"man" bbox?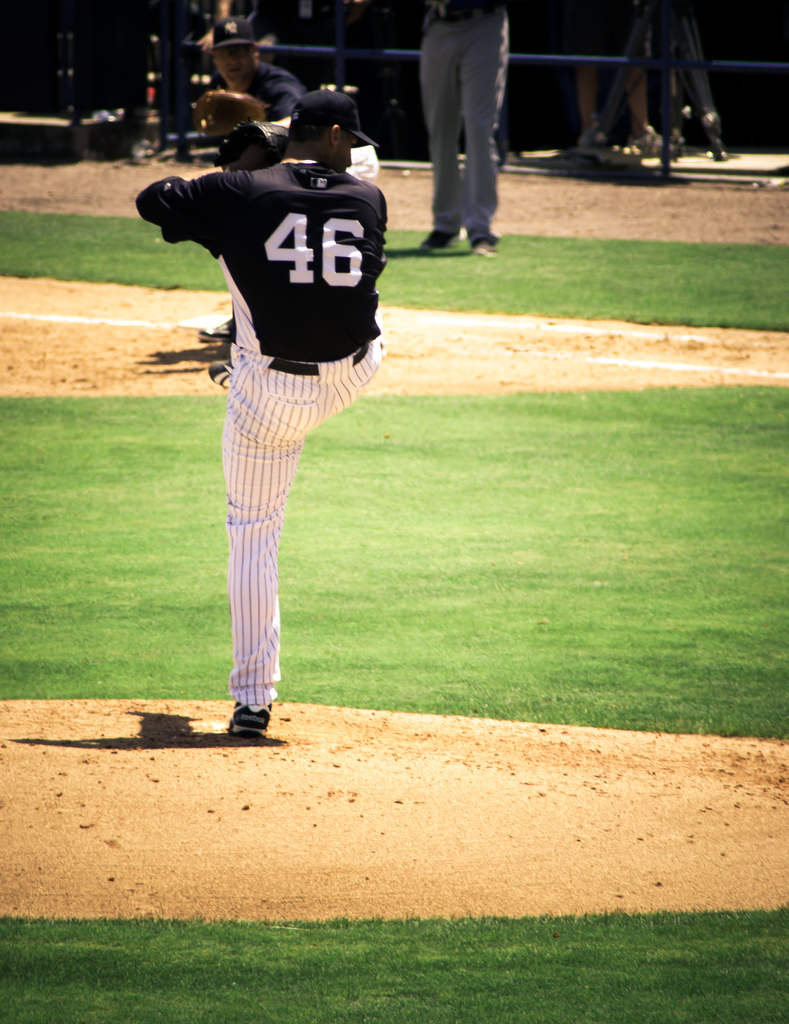
x1=411, y1=0, x2=515, y2=260
